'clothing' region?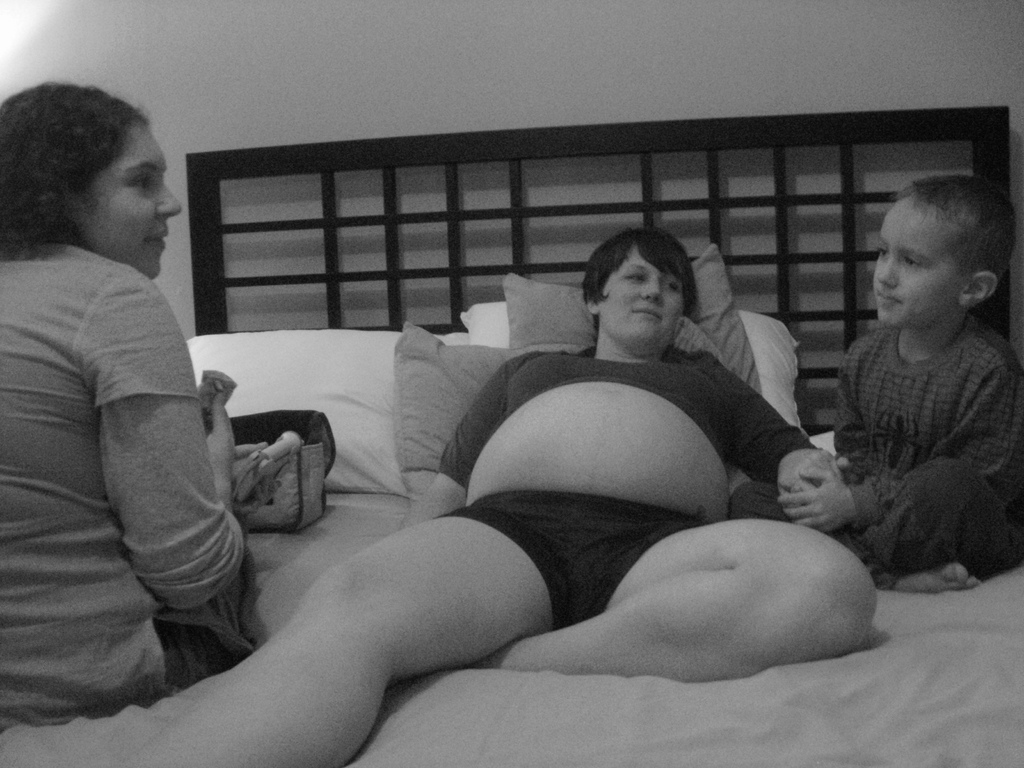
{"left": 719, "top": 310, "right": 1023, "bottom": 593}
